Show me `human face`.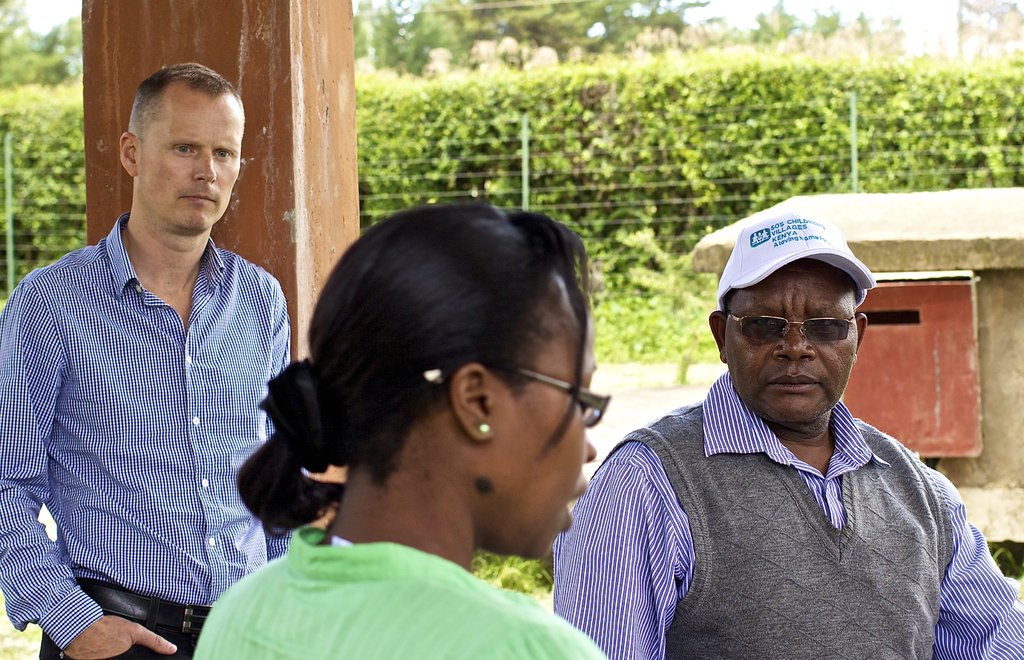
`human face` is here: 502 274 595 560.
